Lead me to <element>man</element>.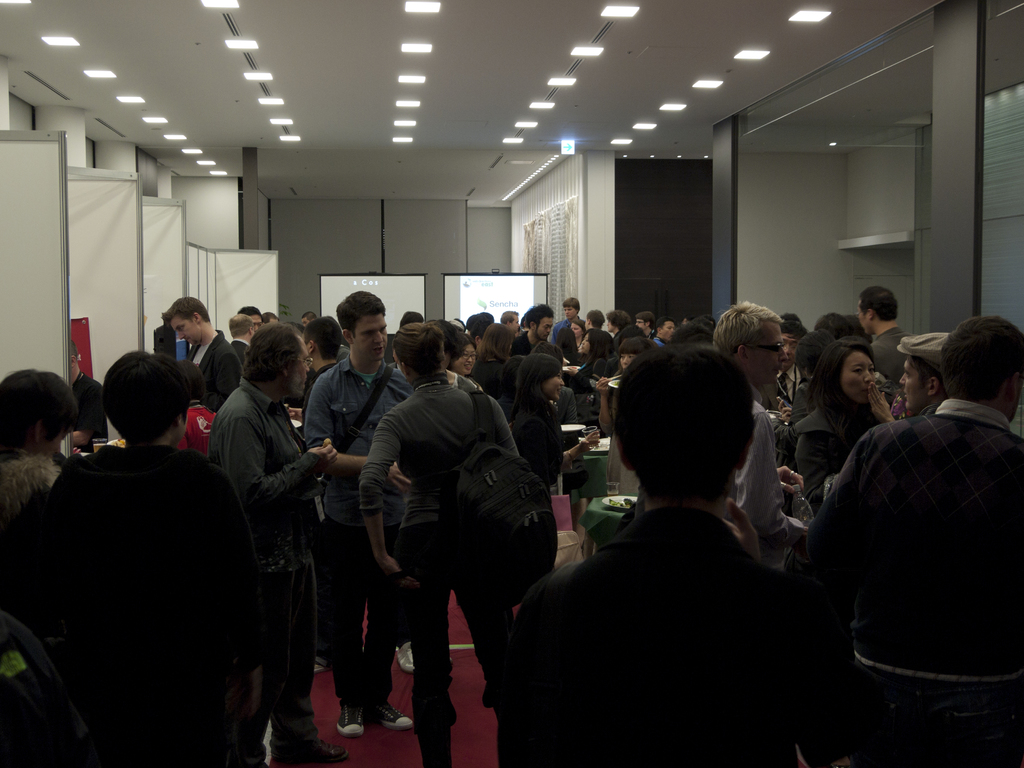
Lead to Rect(602, 311, 630, 340).
